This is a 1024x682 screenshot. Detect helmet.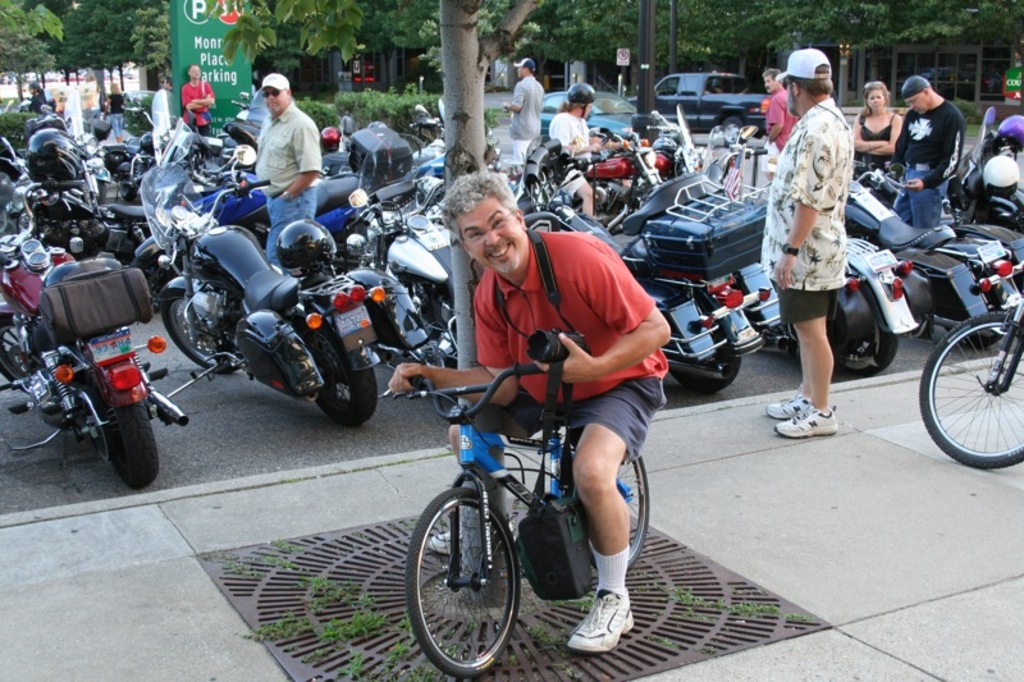
BBox(257, 221, 339, 276).
